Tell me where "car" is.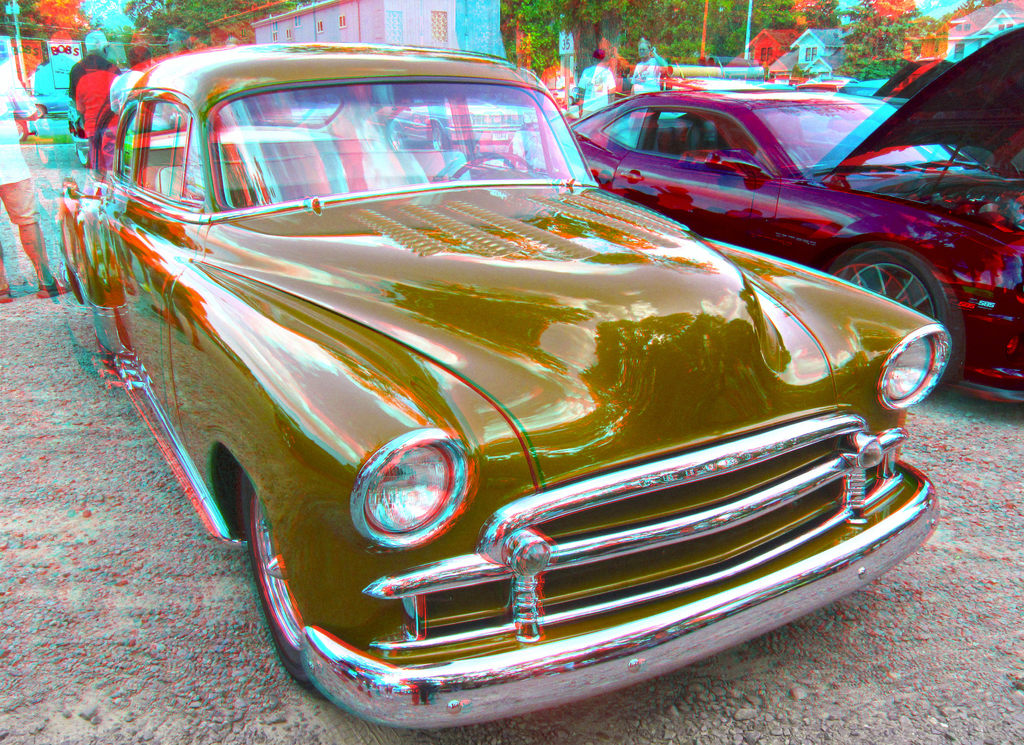
"car" is at crop(0, 83, 68, 123).
